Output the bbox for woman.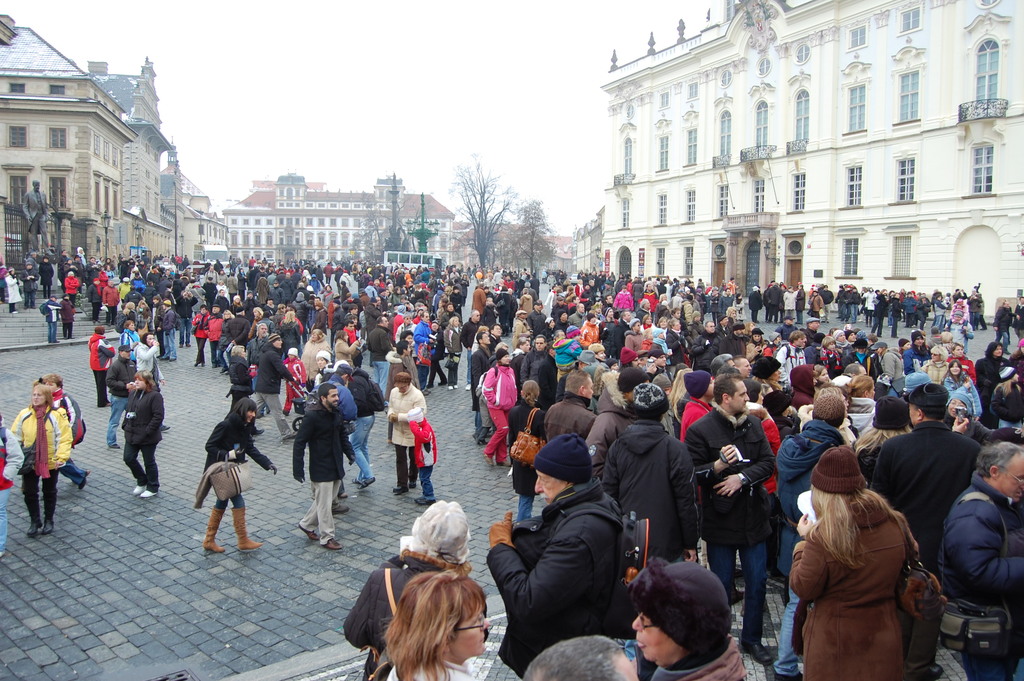
x1=479 y1=344 x2=522 y2=469.
